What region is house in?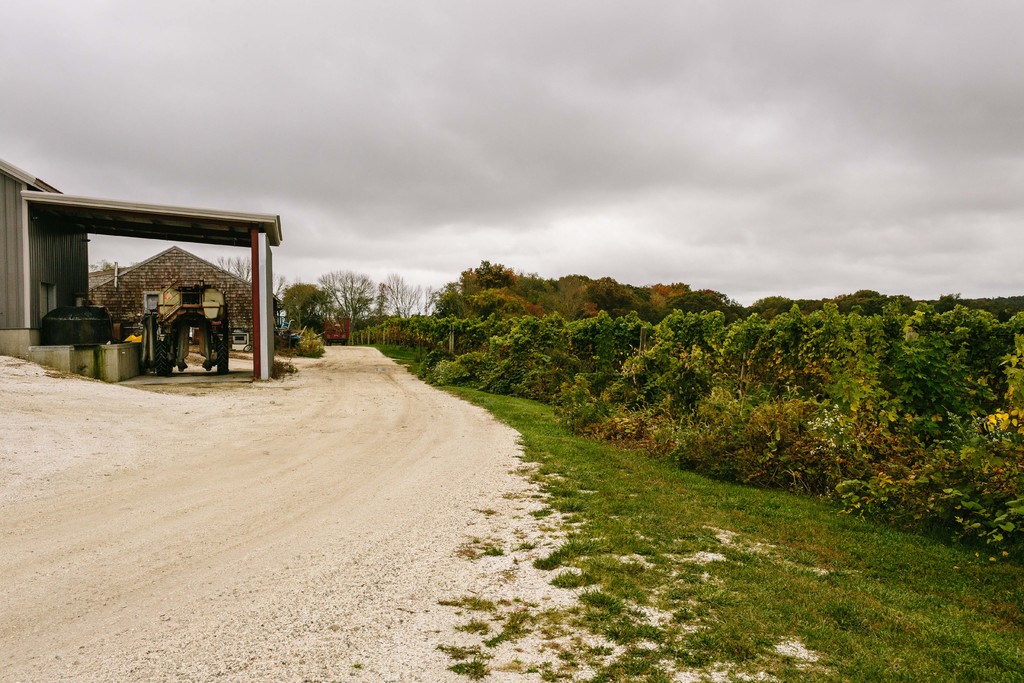
l=81, t=245, r=253, b=337.
